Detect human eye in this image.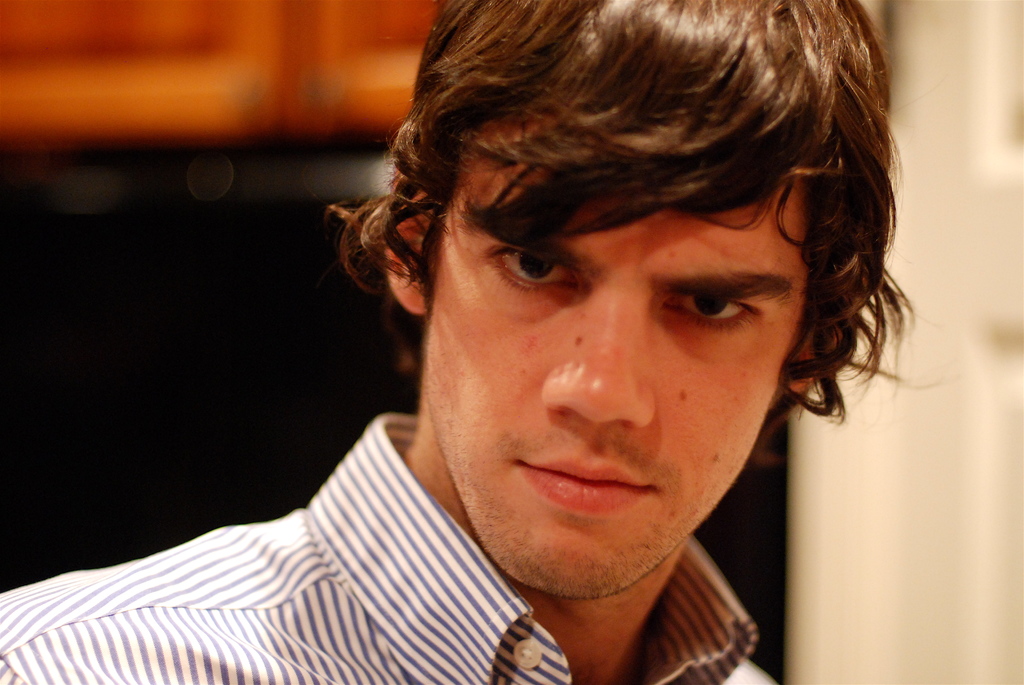
Detection: region(662, 286, 754, 333).
